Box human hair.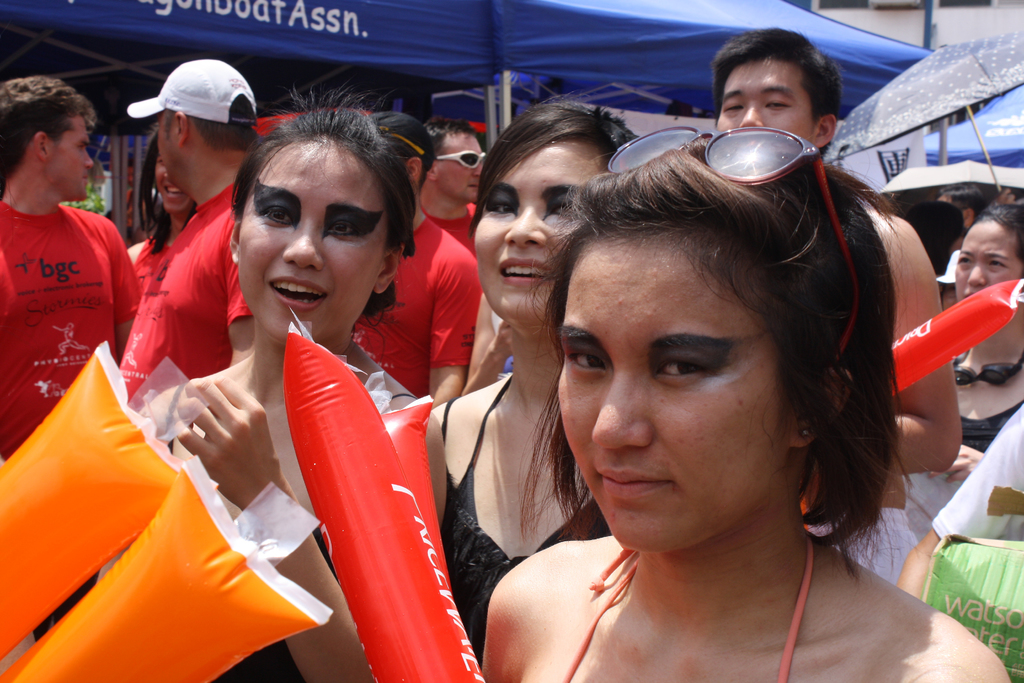
detection(904, 199, 965, 287).
